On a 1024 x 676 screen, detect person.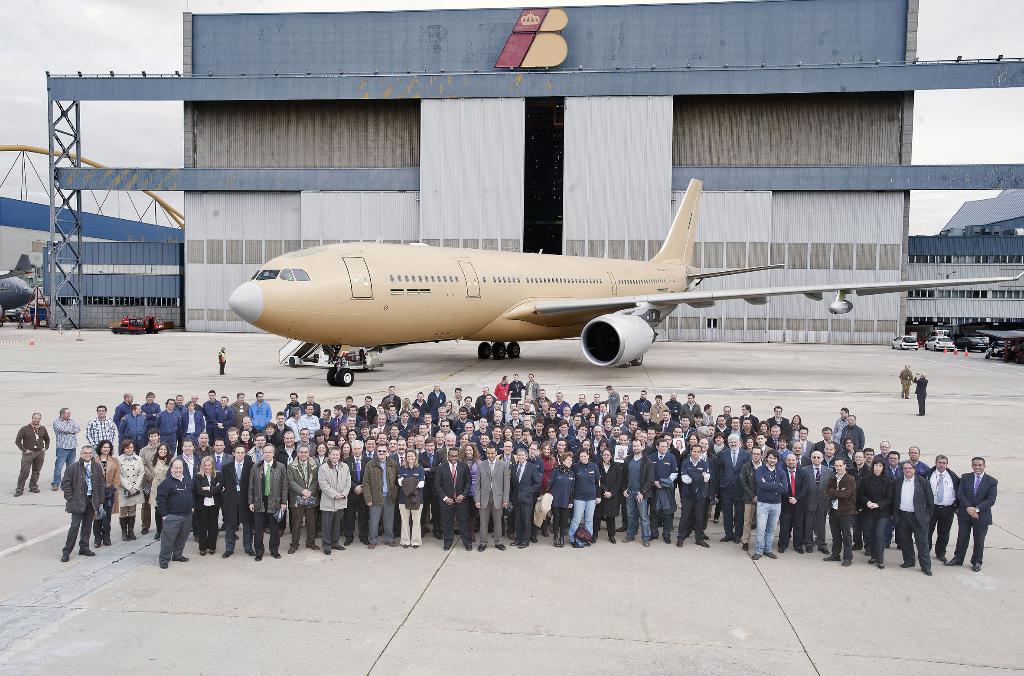
BBox(239, 414, 257, 436).
